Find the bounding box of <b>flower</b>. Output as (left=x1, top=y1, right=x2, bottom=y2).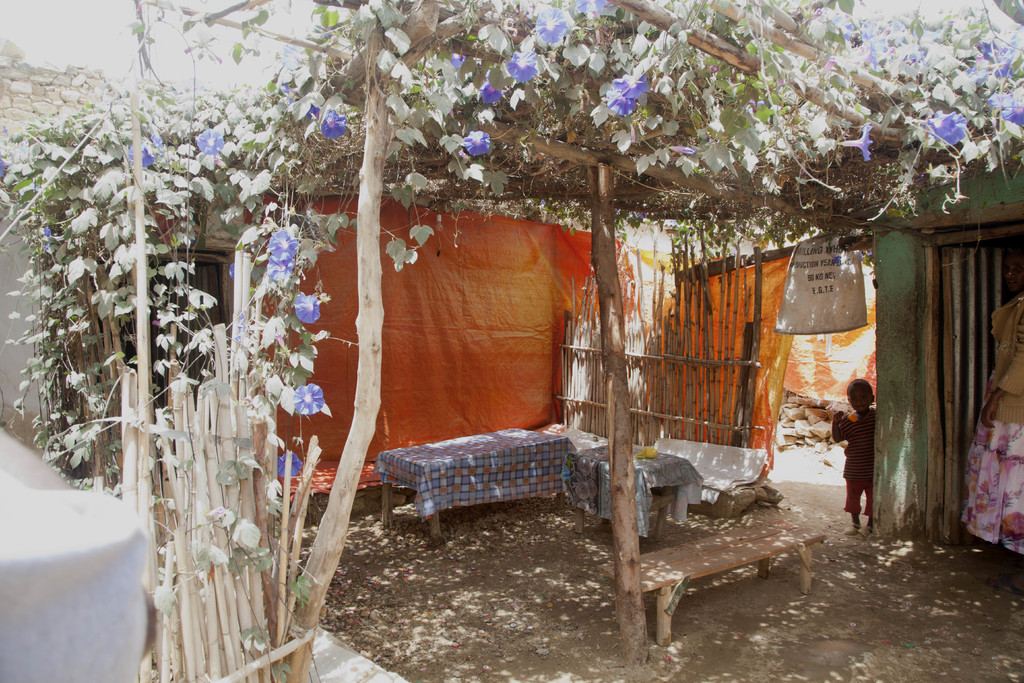
(left=319, top=22, right=332, bottom=35).
